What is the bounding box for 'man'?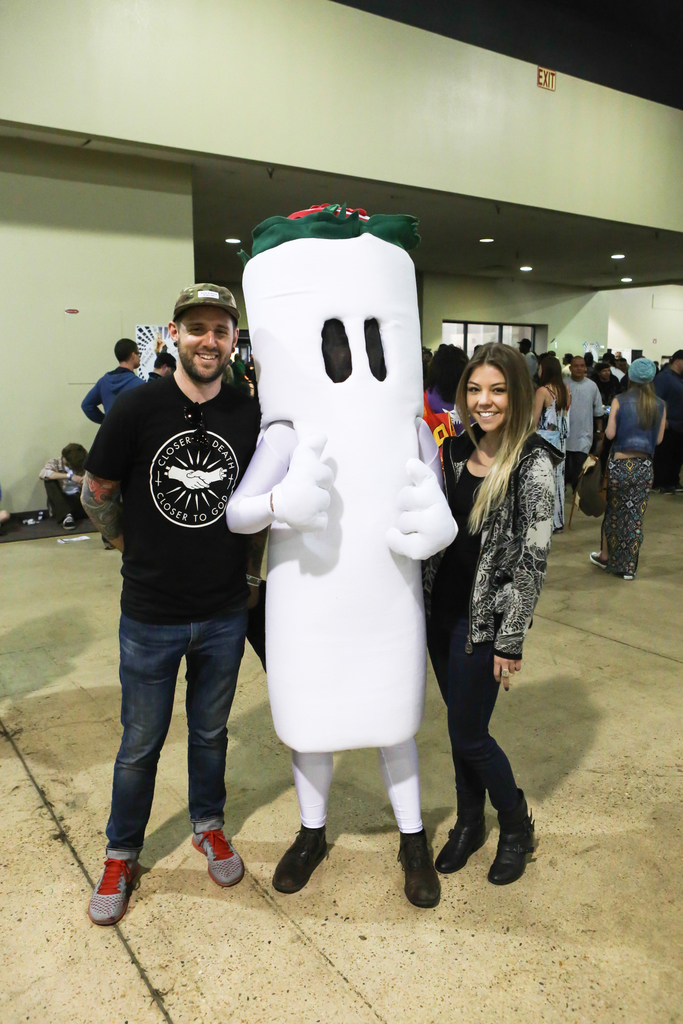
detection(654, 349, 682, 496).
